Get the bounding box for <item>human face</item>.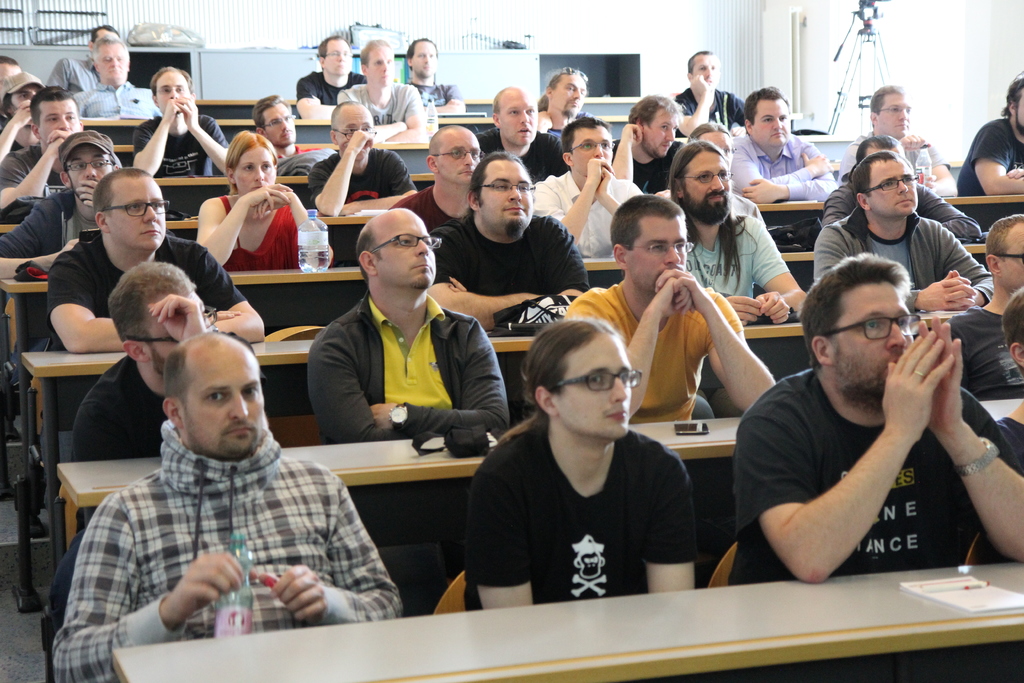
l=156, t=72, r=191, b=114.
